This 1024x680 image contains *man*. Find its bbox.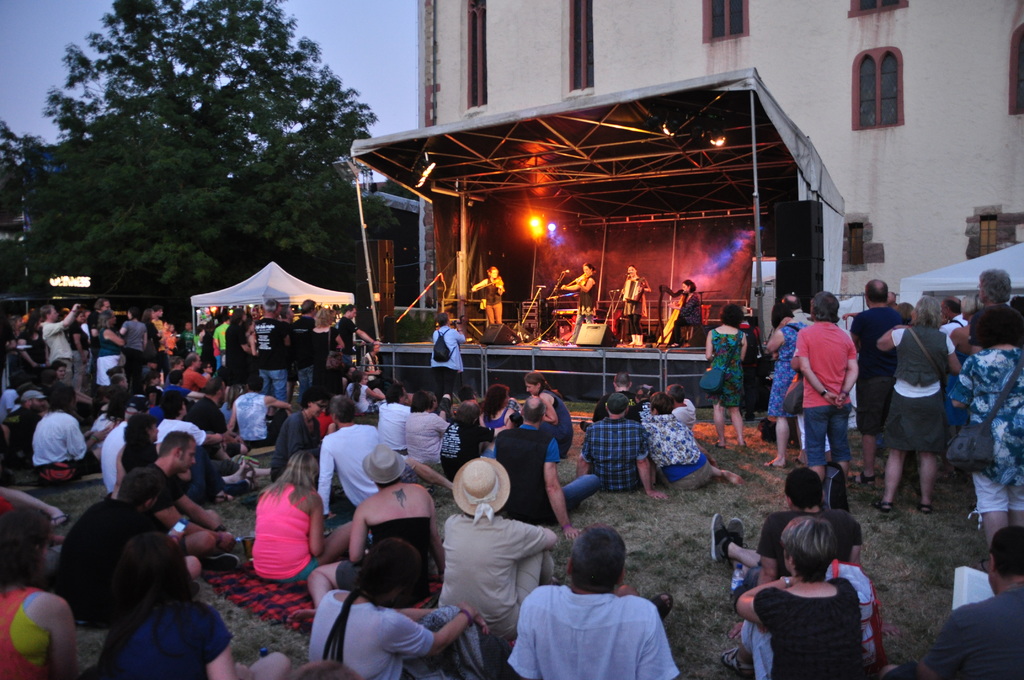
(left=977, top=264, right=1014, bottom=307).
